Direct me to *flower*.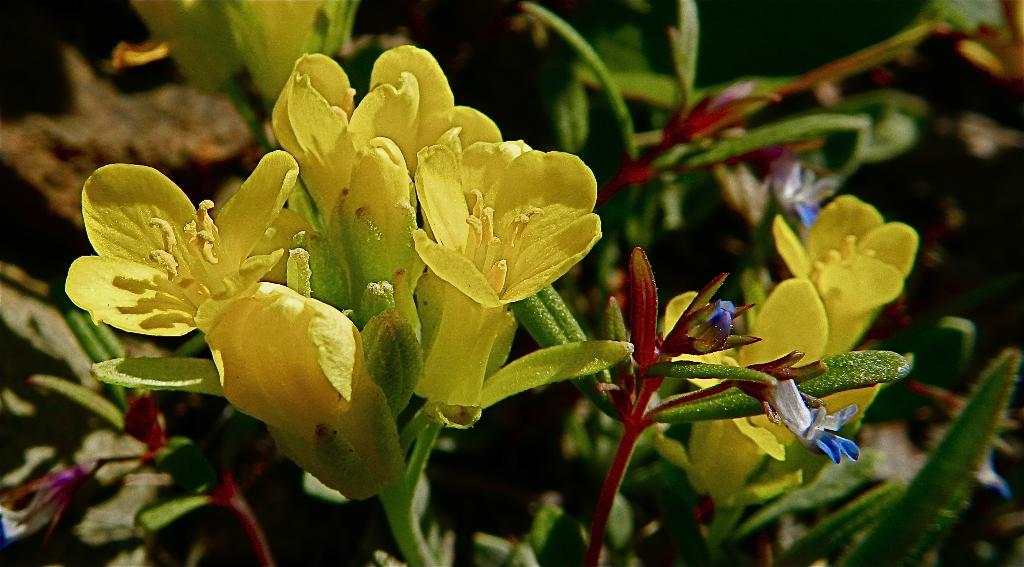
Direction: locate(679, 277, 870, 491).
